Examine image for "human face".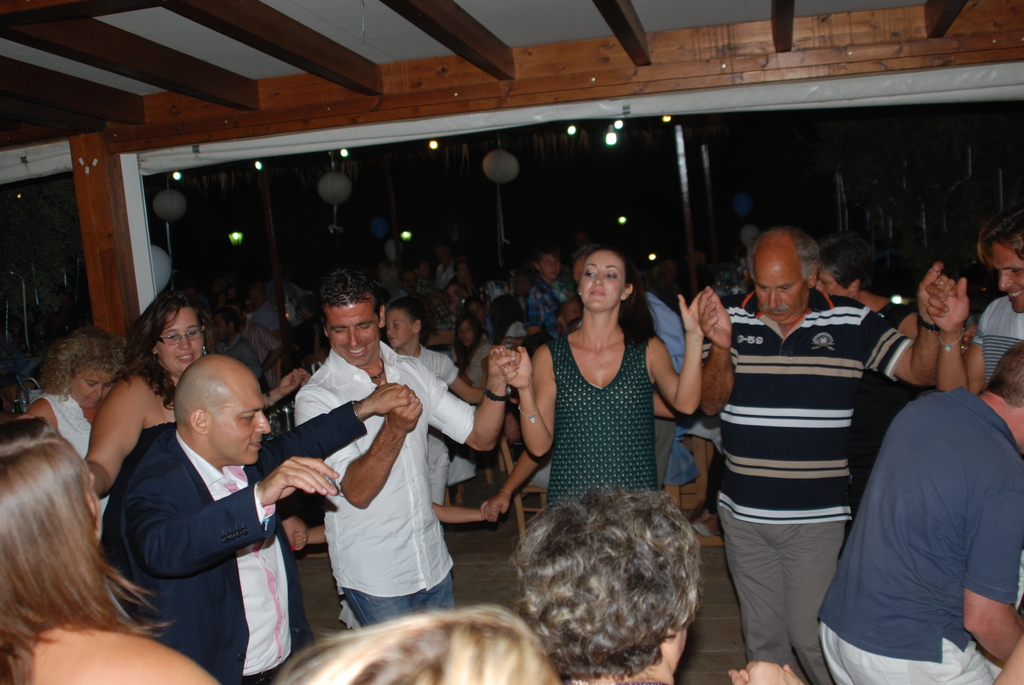
Examination result: (68,370,117,409).
